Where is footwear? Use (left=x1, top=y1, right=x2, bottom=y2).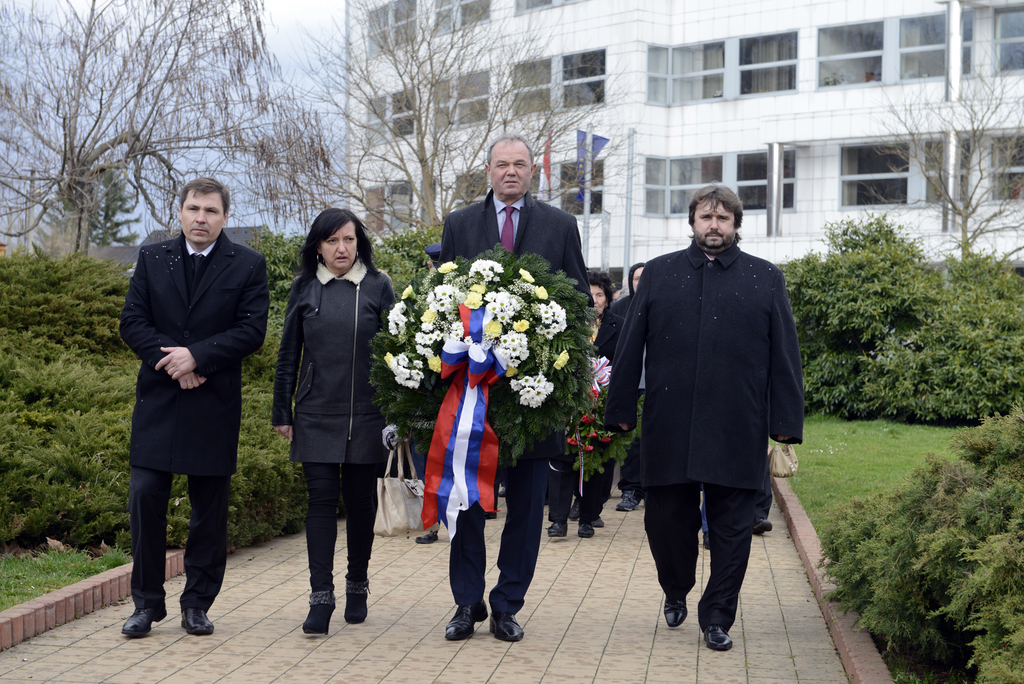
(left=118, top=609, right=166, bottom=635).
